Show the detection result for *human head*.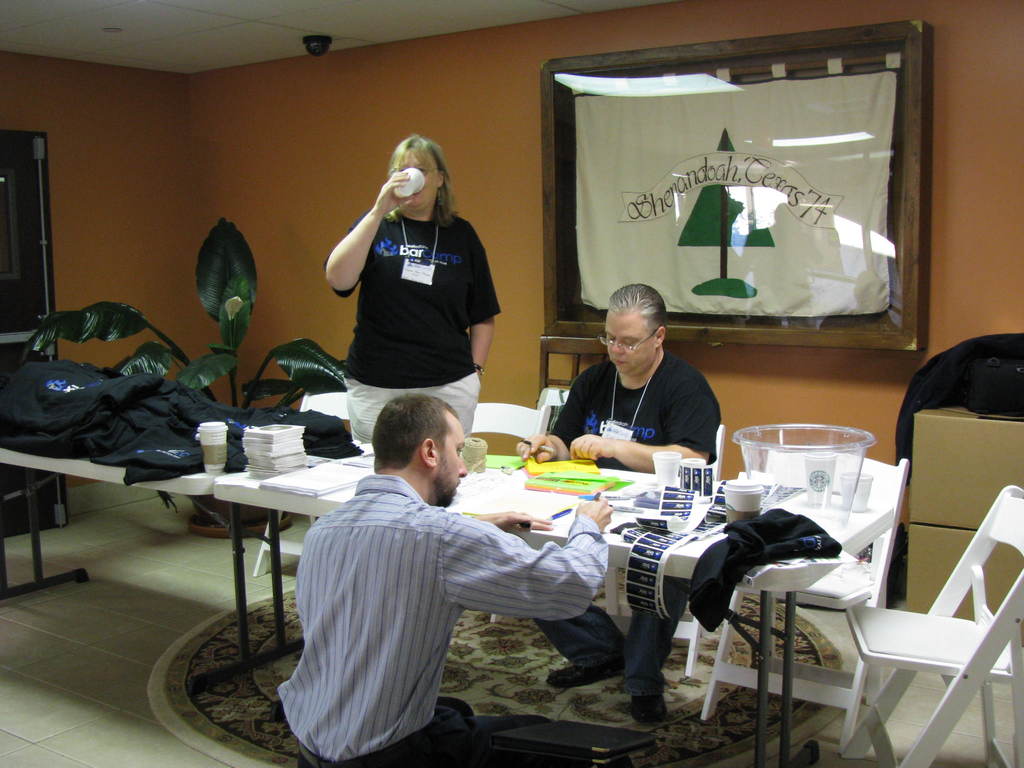
select_region(370, 390, 469, 511).
